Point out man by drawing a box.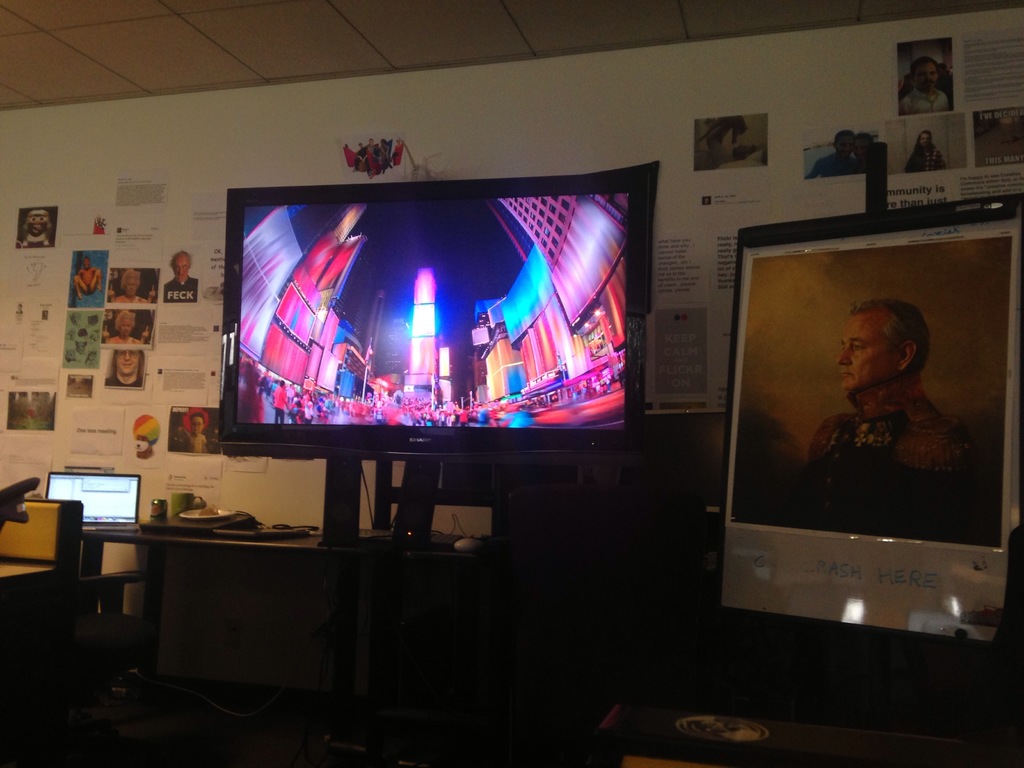
detection(801, 307, 954, 535).
